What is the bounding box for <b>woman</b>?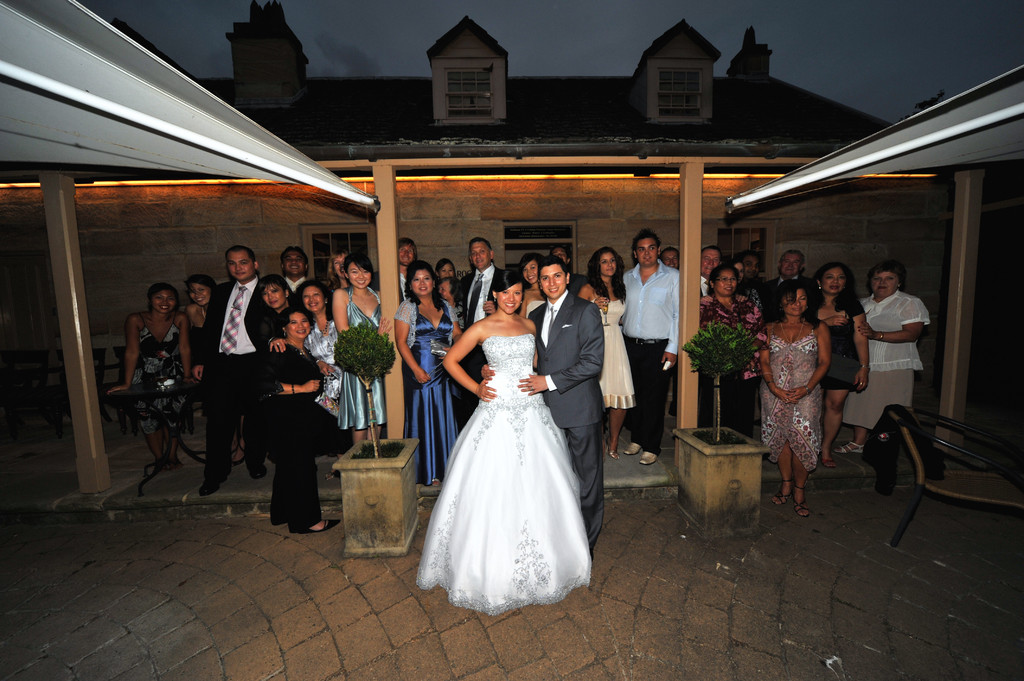
bbox=(797, 262, 874, 470).
